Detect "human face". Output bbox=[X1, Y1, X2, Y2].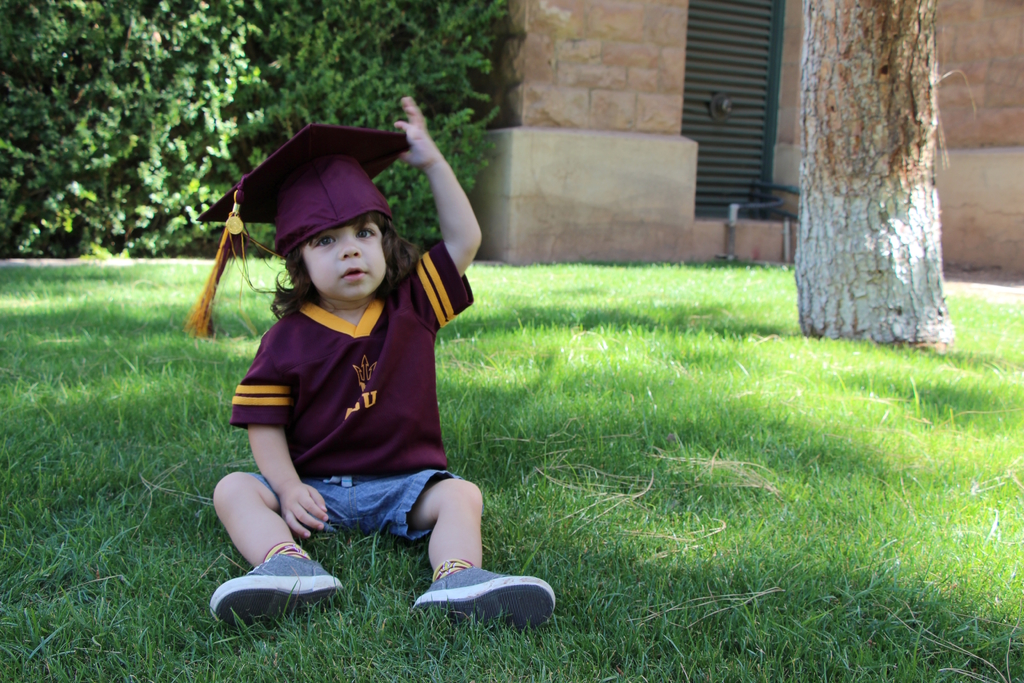
bbox=[305, 220, 388, 302].
